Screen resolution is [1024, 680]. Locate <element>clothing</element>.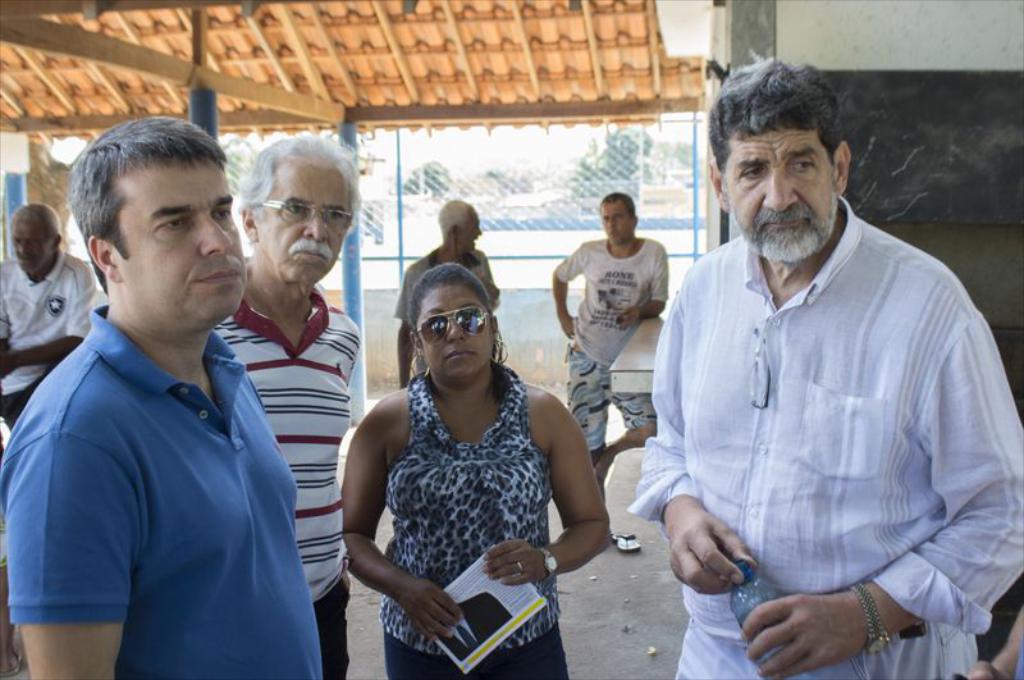
rect(626, 190, 1023, 679).
